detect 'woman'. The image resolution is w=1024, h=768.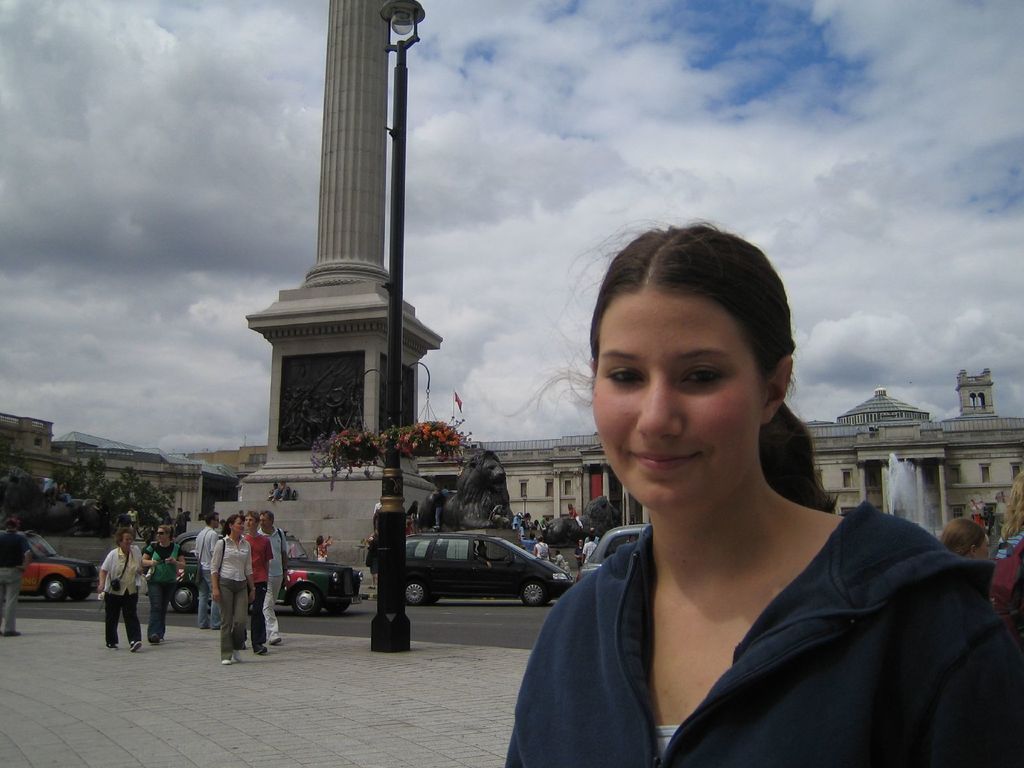
316,532,331,559.
